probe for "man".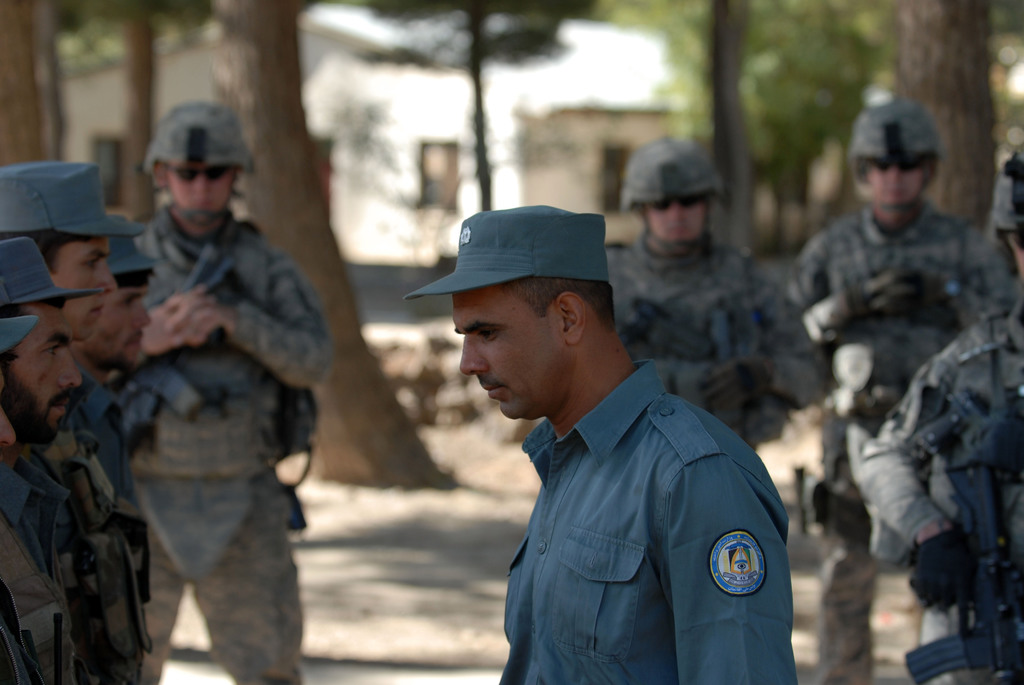
Probe result: {"left": 0, "top": 305, "right": 81, "bottom": 684}.
